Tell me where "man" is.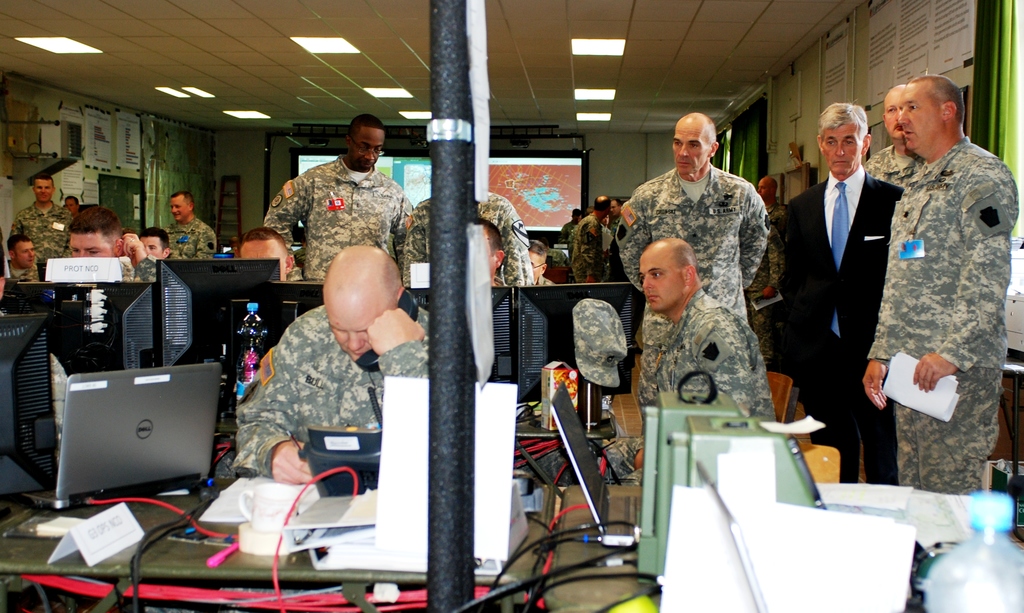
"man" is at 615 110 766 313.
